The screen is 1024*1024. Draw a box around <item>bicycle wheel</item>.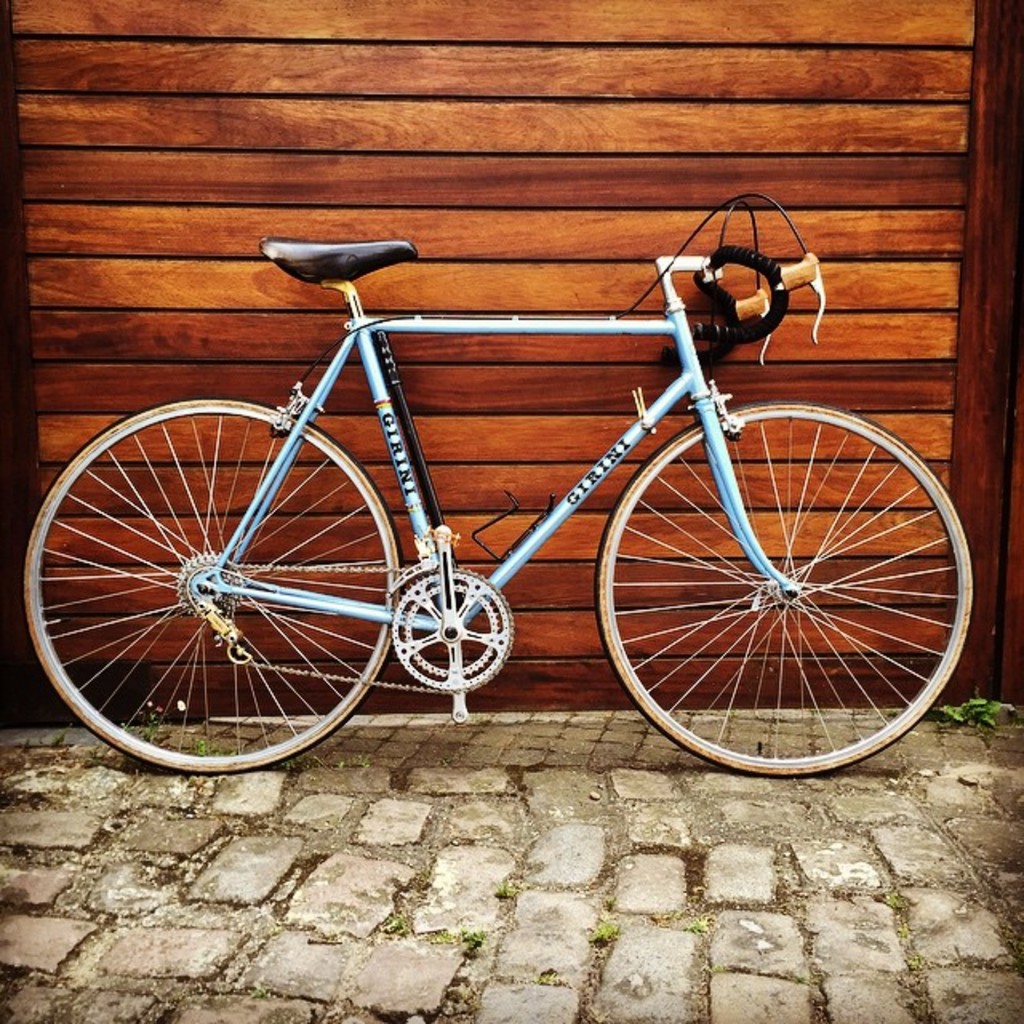
crop(26, 403, 394, 784).
